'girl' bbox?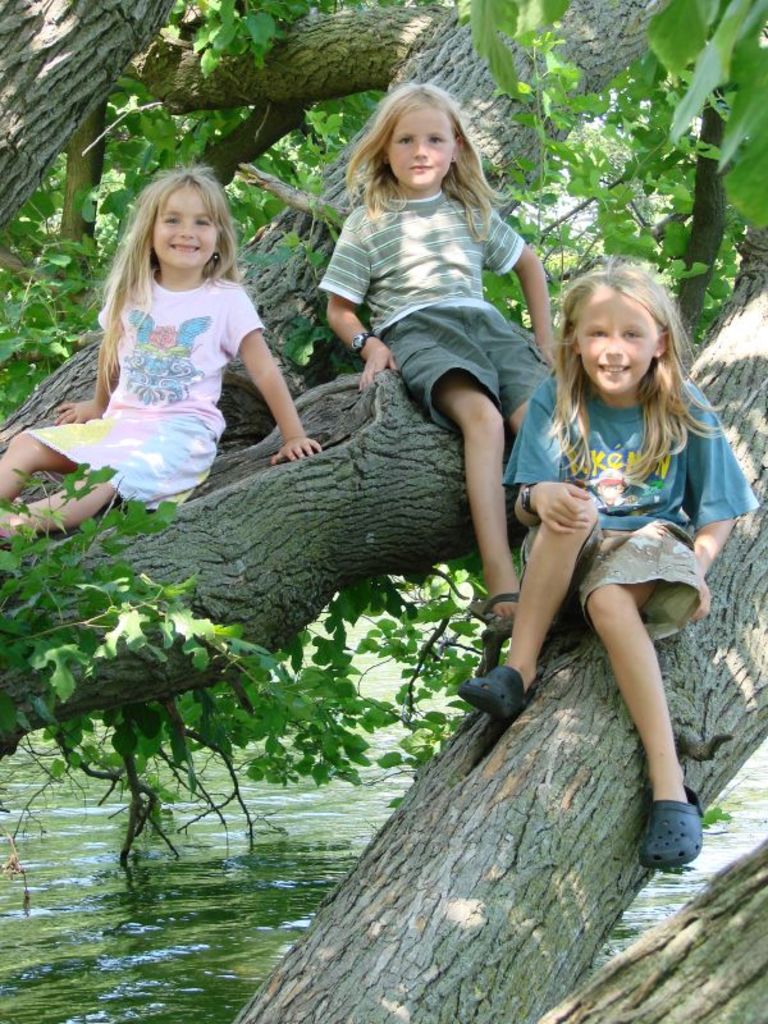
l=324, t=83, r=554, b=616
